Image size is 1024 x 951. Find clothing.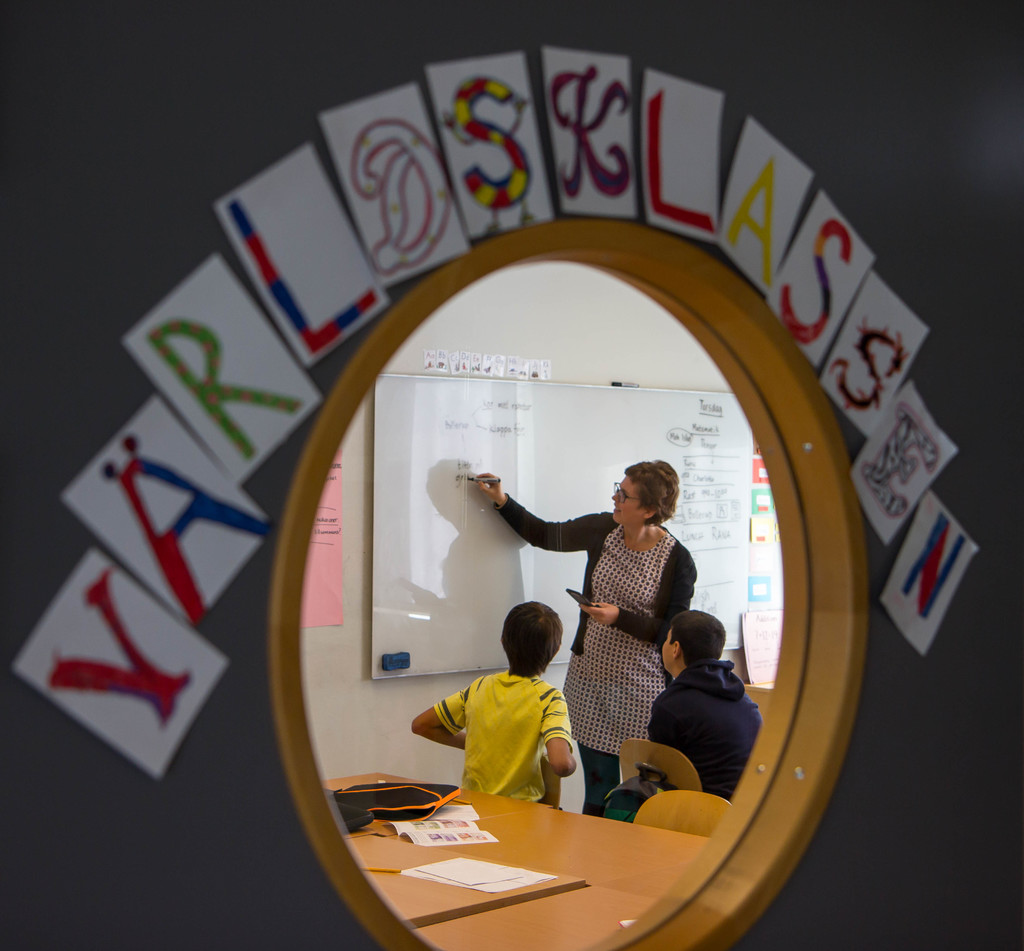
bbox=(458, 675, 579, 815).
